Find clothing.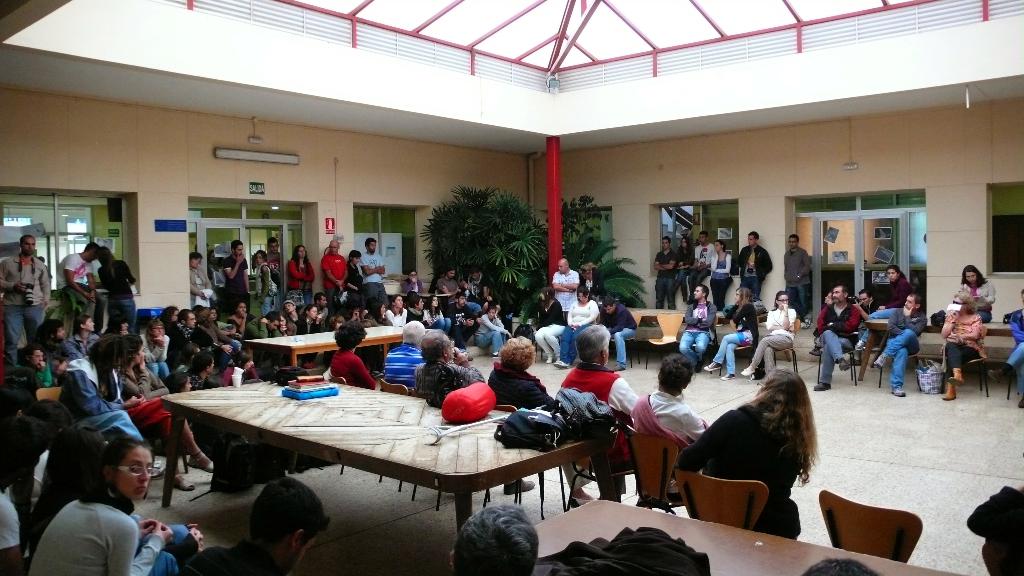
{"left": 58, "top": 251, "right": 96, "bottom": 324}.
